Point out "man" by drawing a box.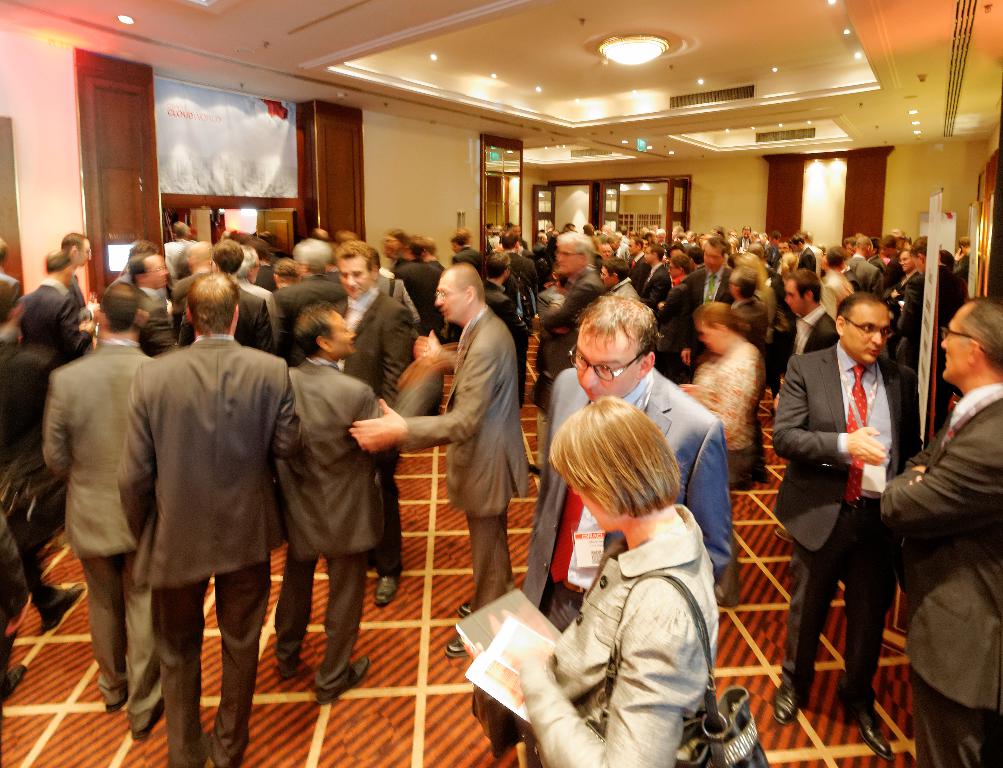
x1=19 y1=254 x2=90 y2=358.
